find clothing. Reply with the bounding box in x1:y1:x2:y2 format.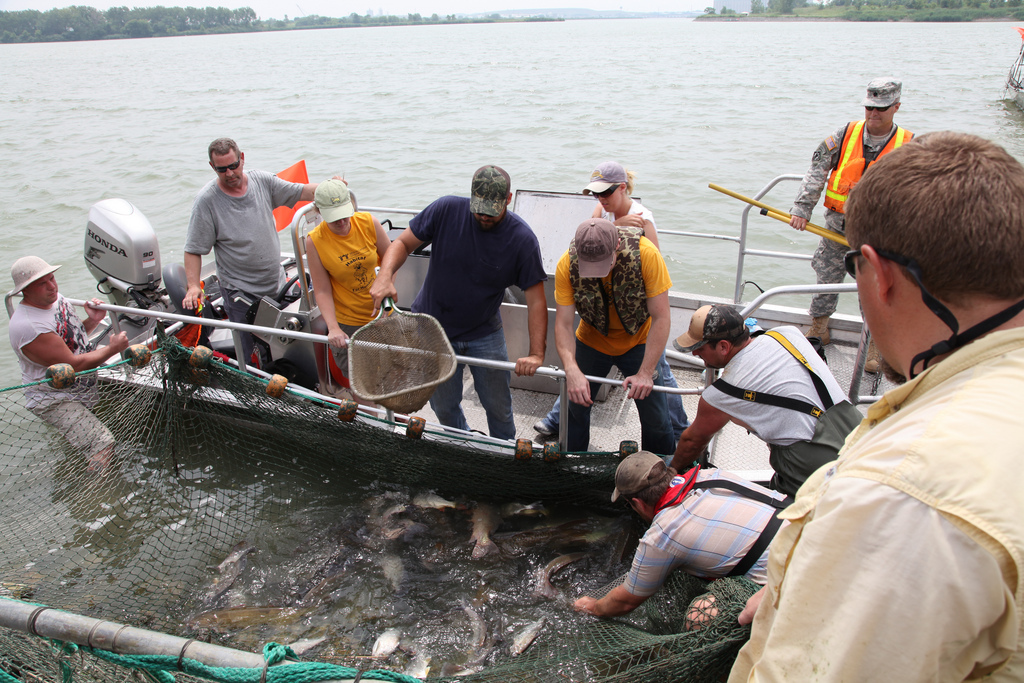
569:233:672:426.
